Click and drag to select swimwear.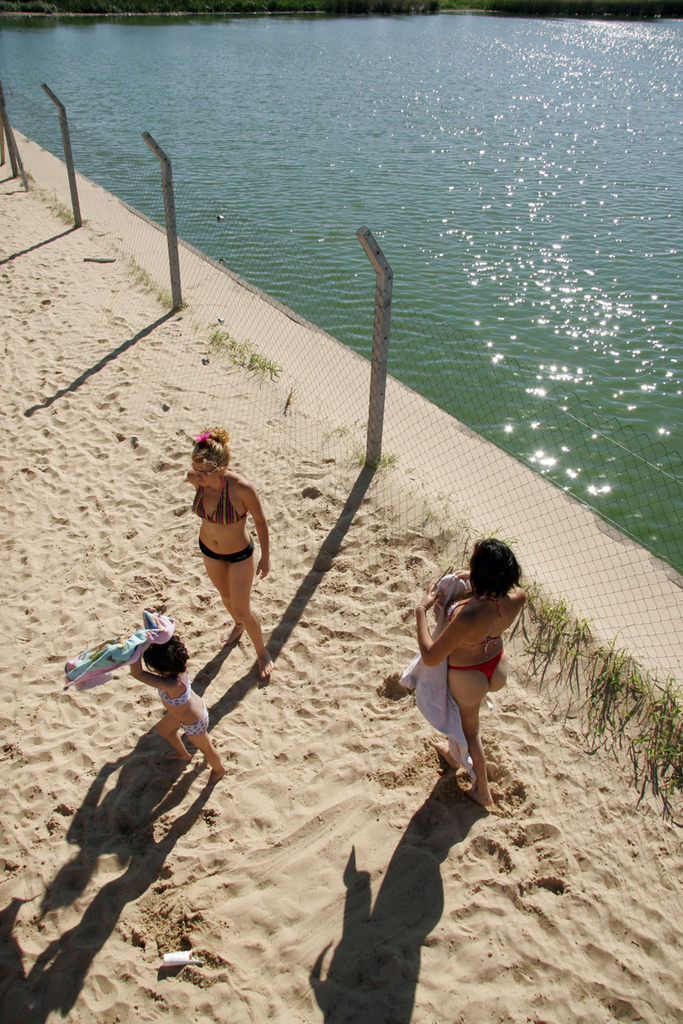
Selection: 446, 646, 505, 694.
